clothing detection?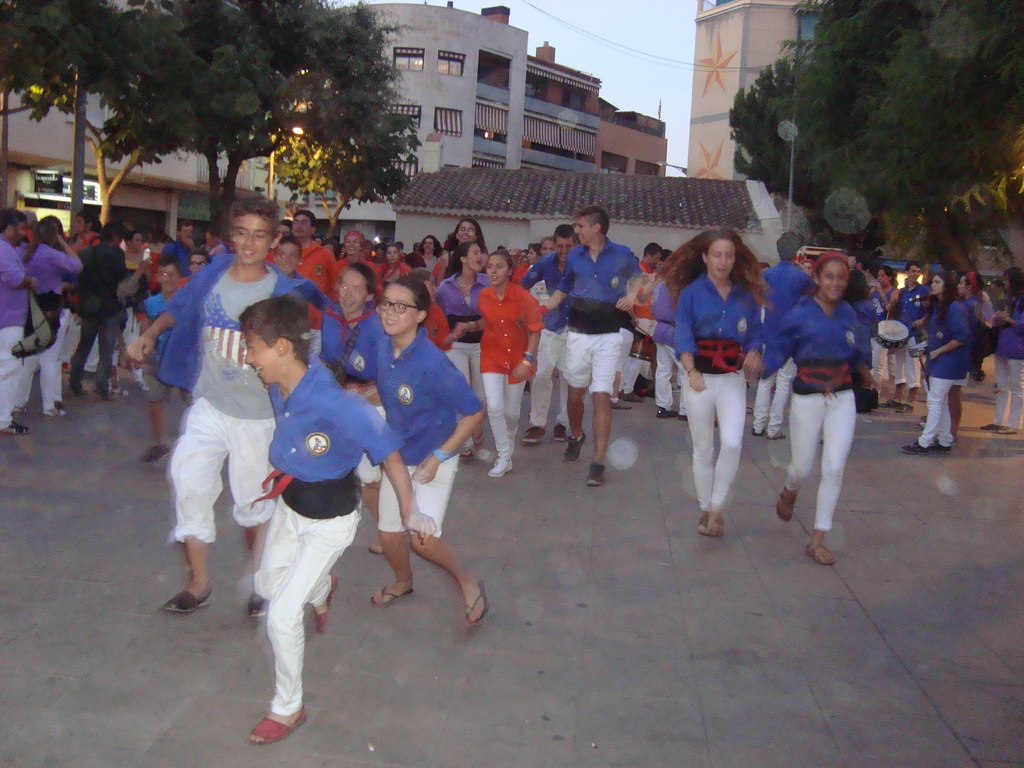
672 283 765 509
